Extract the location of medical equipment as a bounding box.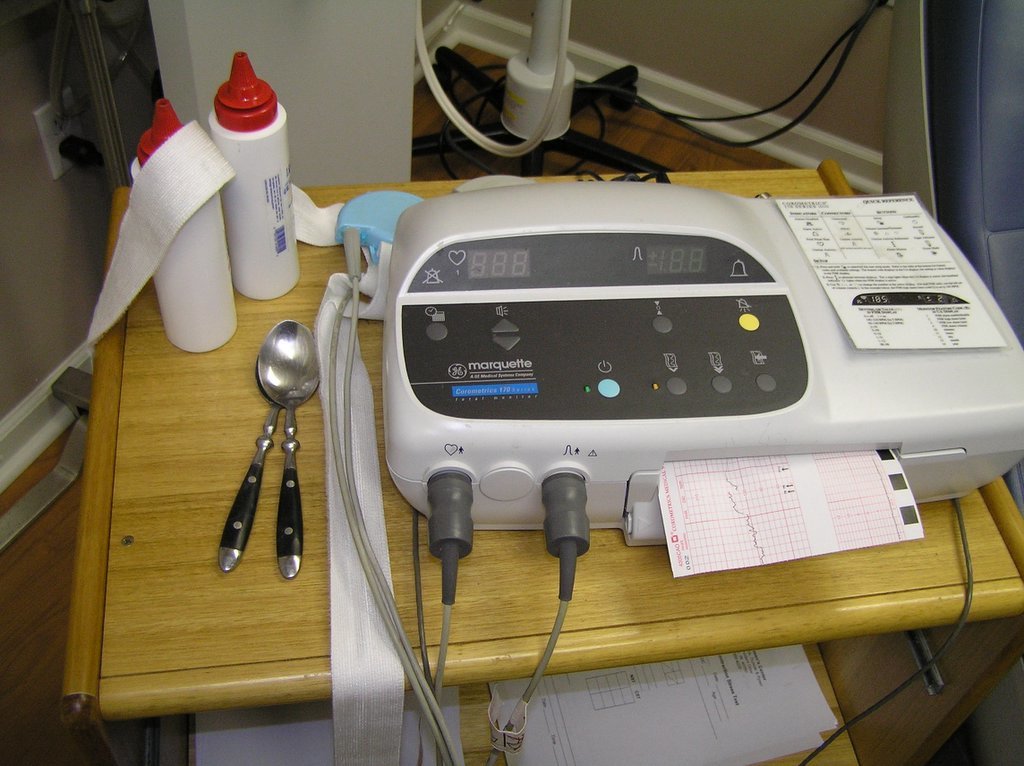
(x1=385, y1=182, x2=1023, y2=760).
